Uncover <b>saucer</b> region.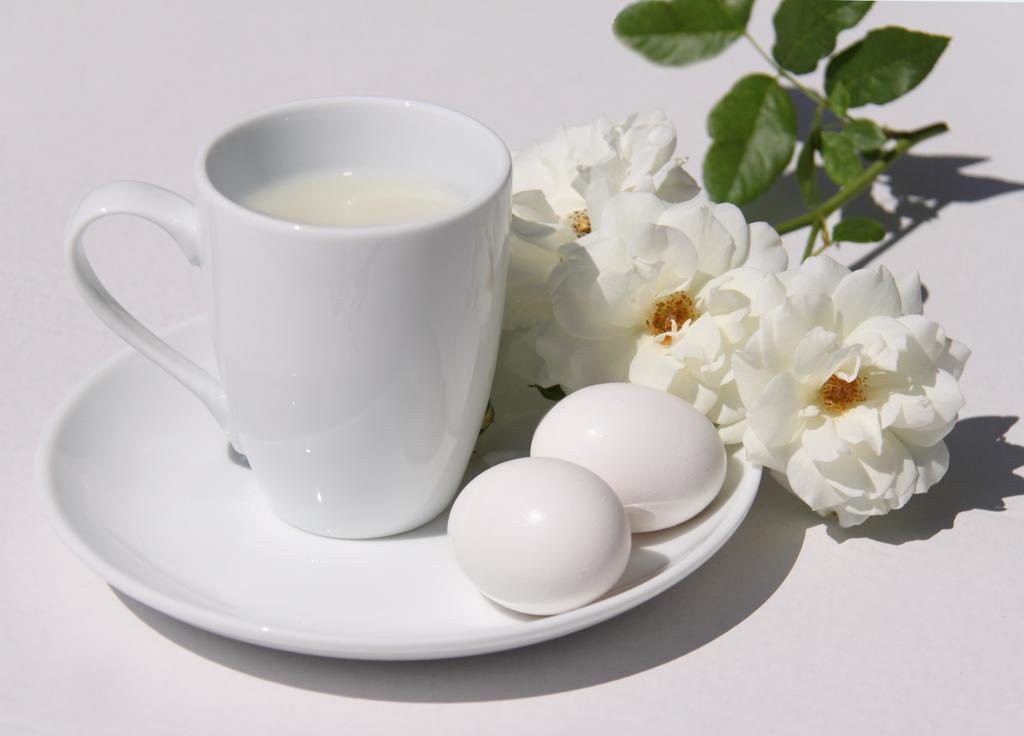
Uncovered: (36, 312, 762, 655).
